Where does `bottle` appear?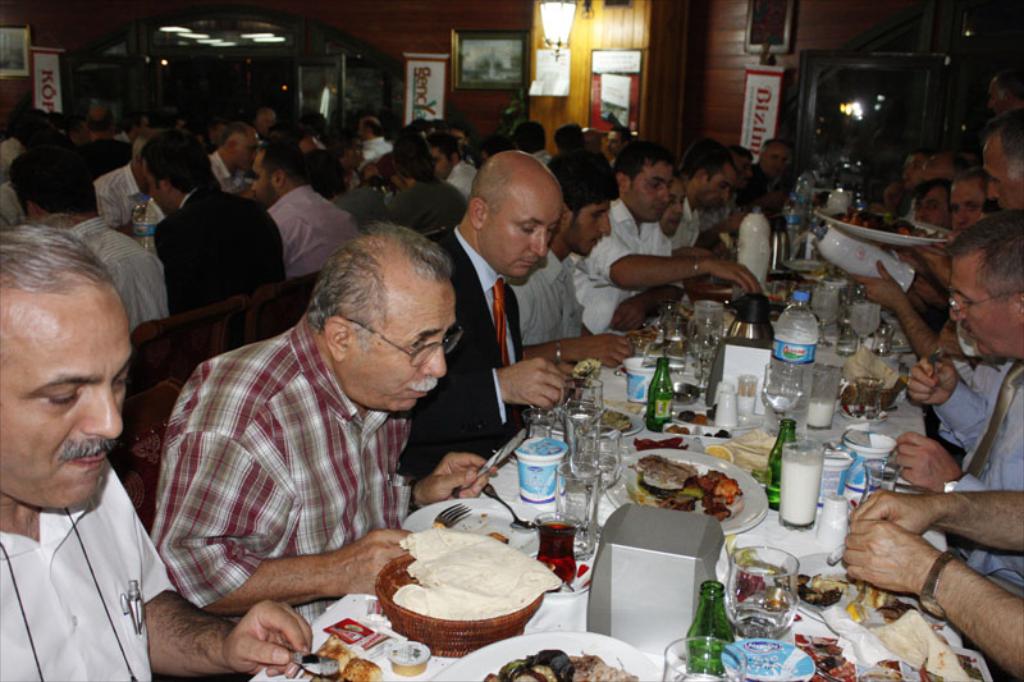
Appears at l=645, t=357, r=675, b=434.
